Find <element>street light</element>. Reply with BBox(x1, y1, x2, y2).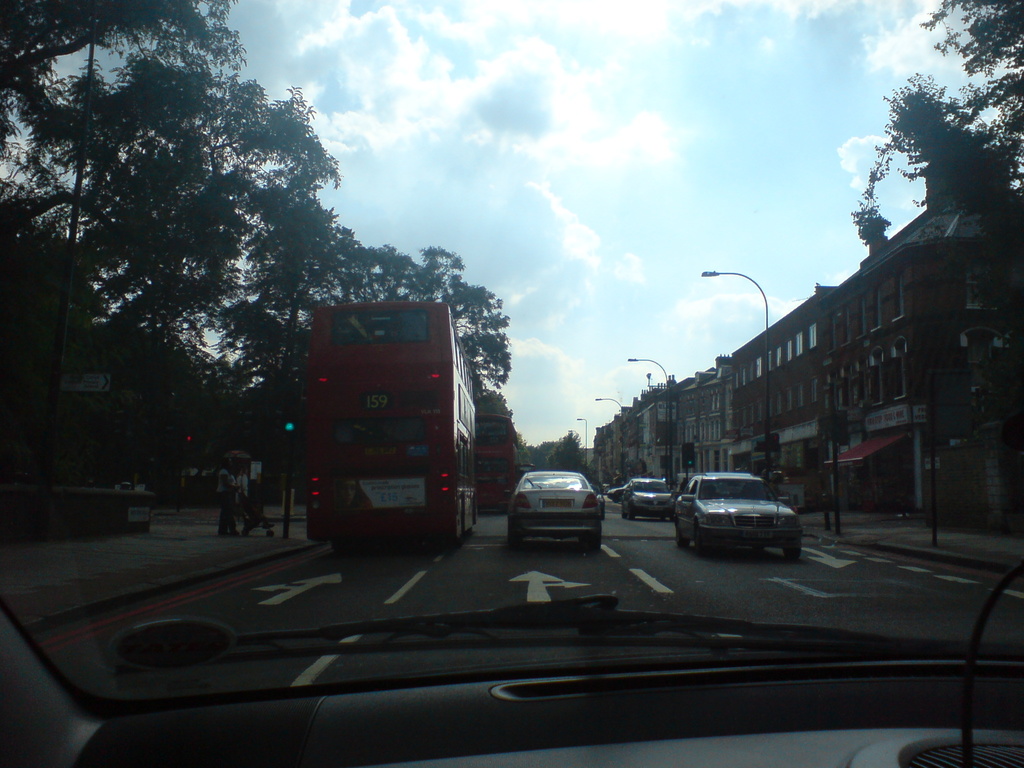
BBox(595, 397, 620, 477).
